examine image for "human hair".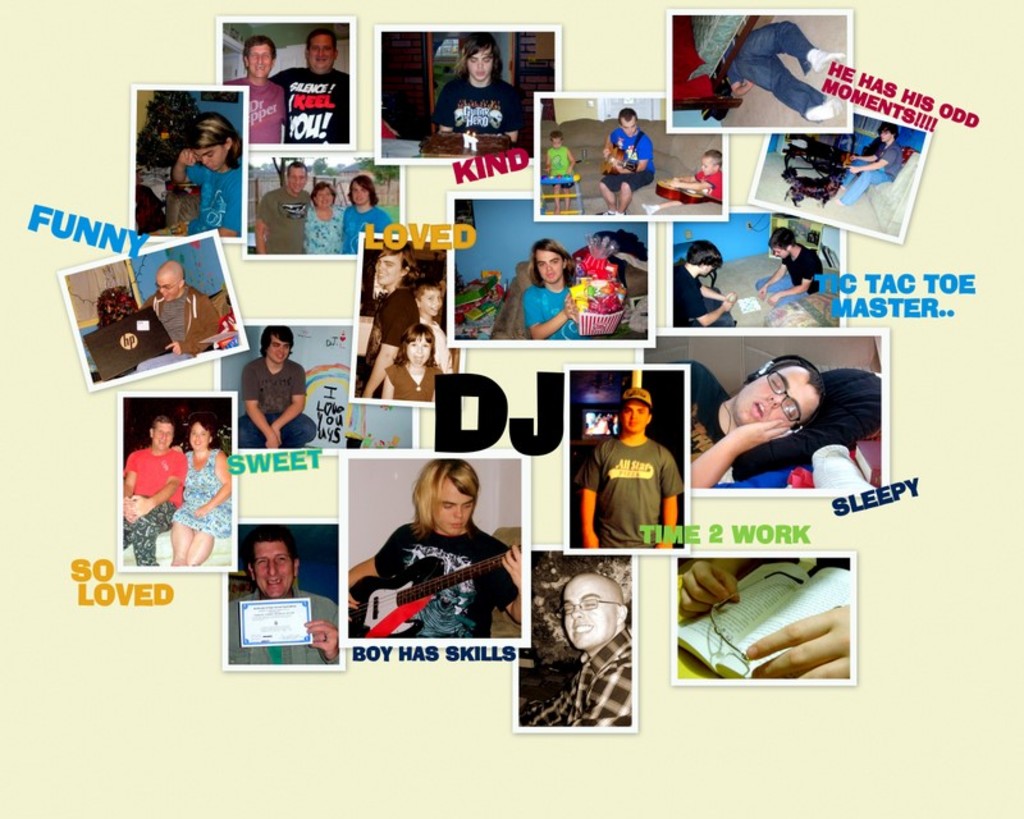
Examination result: left=189, top=411, right=218, bottom=448.
